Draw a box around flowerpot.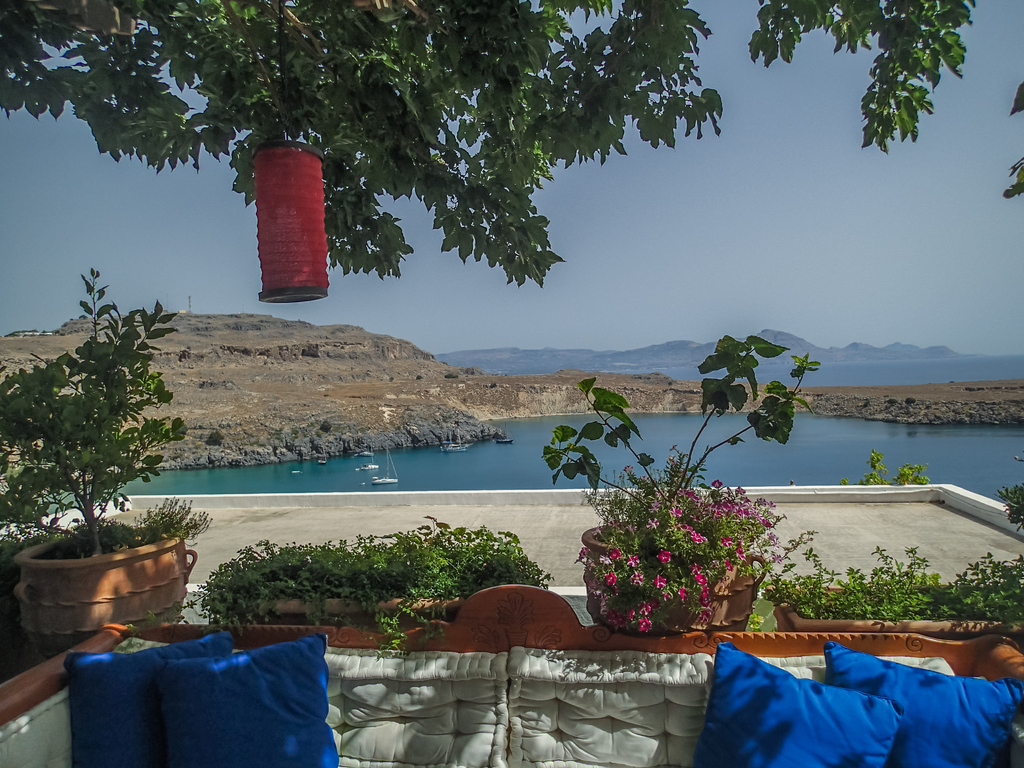
locate(237, 593, 463, 636).
